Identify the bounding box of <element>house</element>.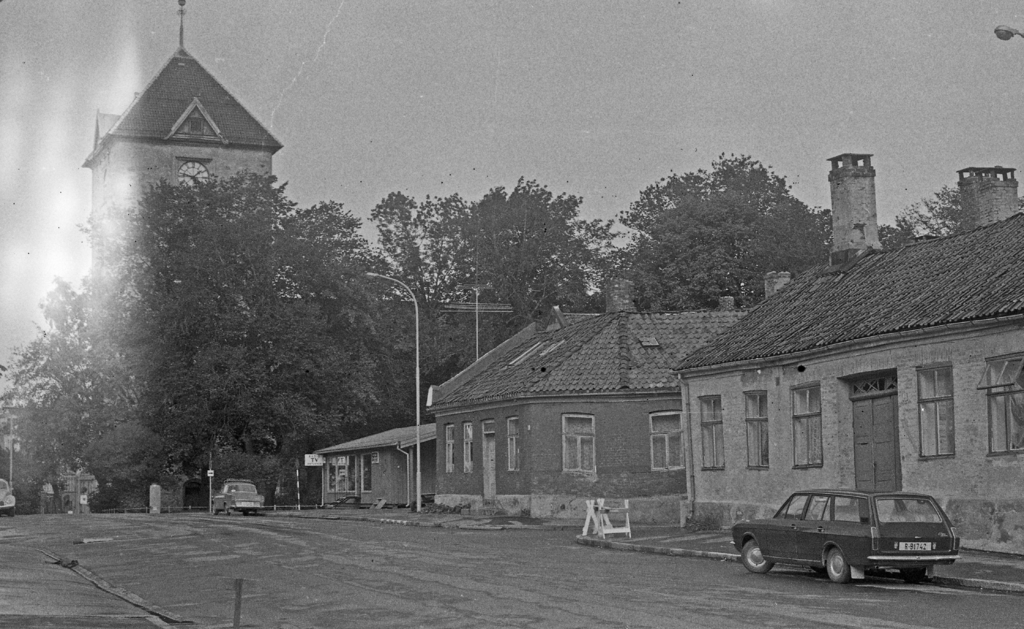
[left=424, top=273, right=793, bottom=518].
